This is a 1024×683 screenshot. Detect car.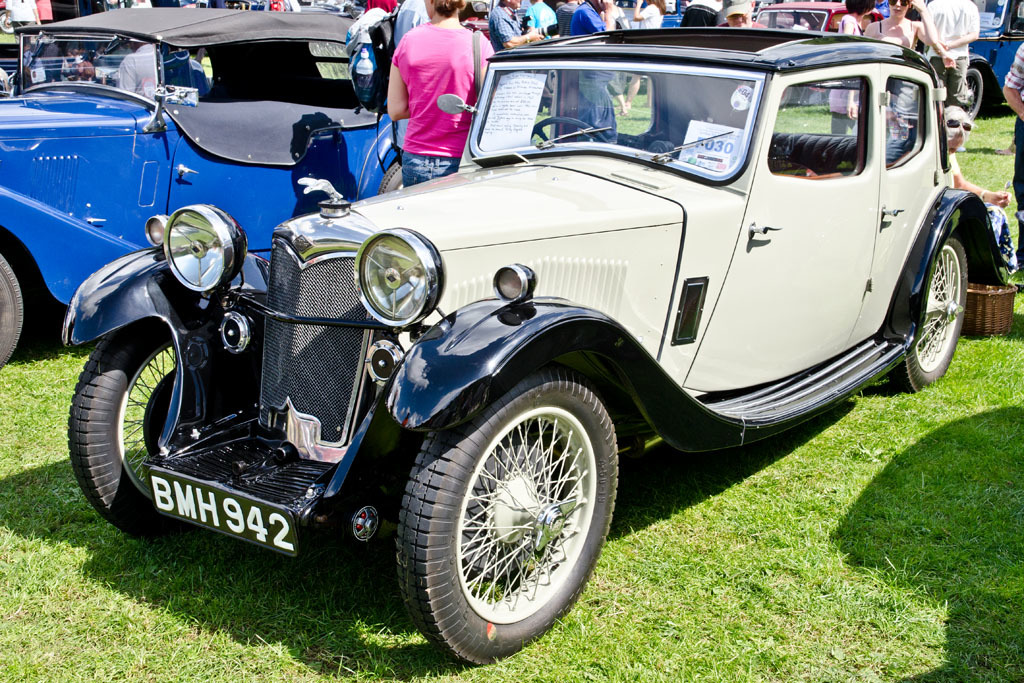
left=0, top=1, right=398, bottom=368.
